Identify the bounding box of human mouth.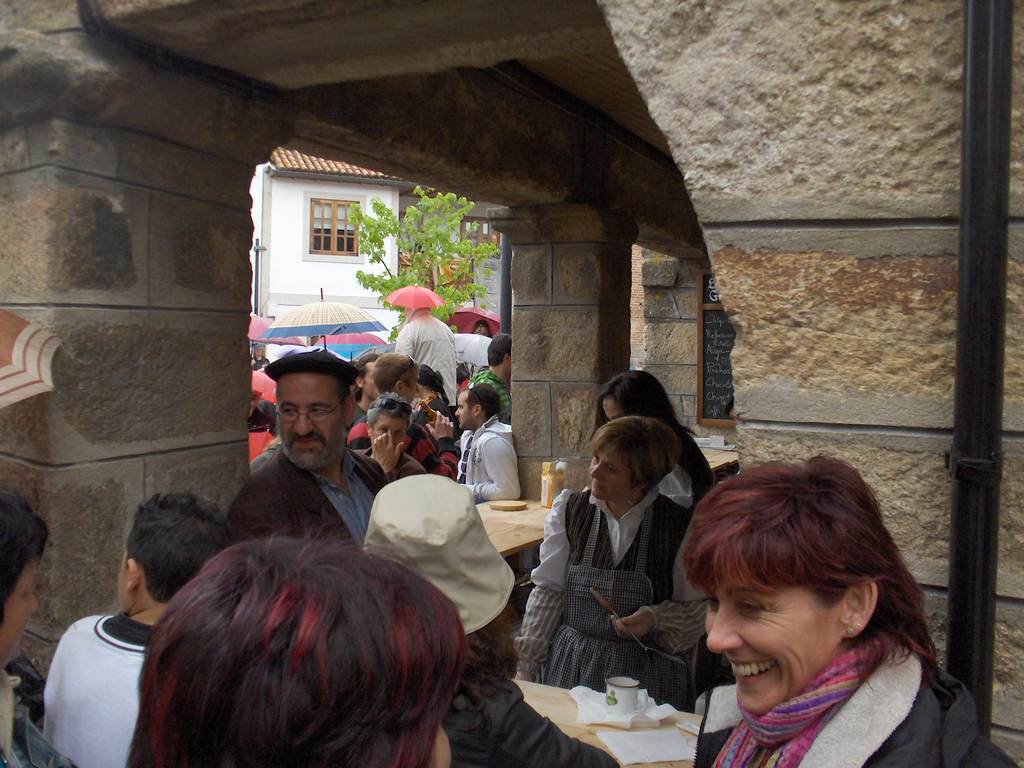
[291, 436, 323, 451].
